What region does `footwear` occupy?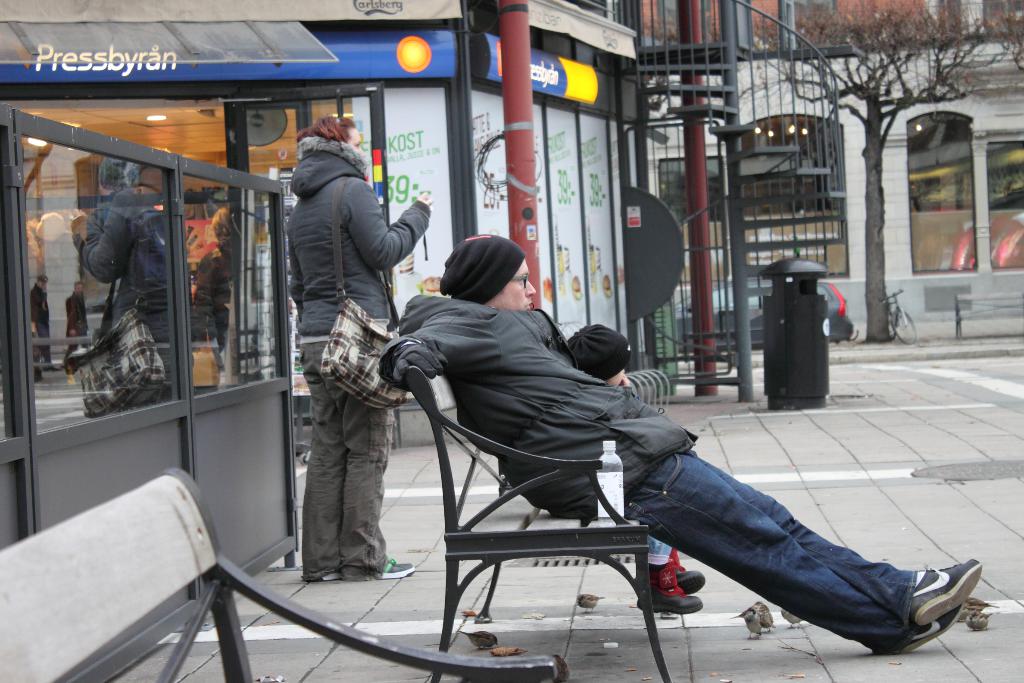
<region>312, 566, 351, 582</region>.
